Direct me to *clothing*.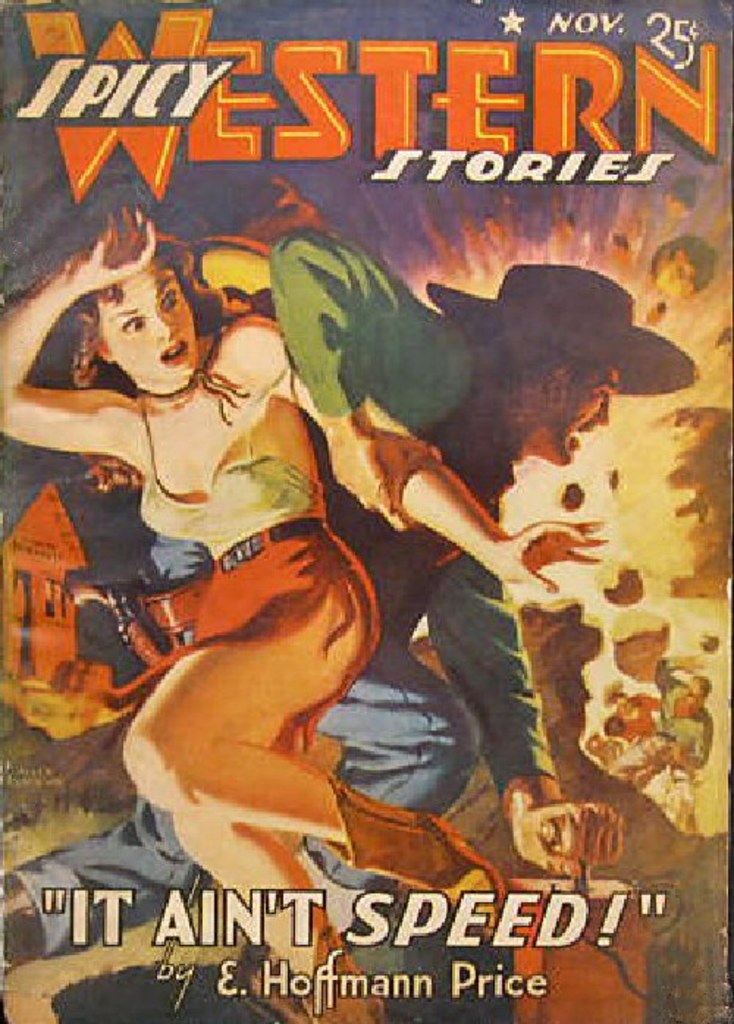
Direction: <region>9, 230, 570, 961</region>.
